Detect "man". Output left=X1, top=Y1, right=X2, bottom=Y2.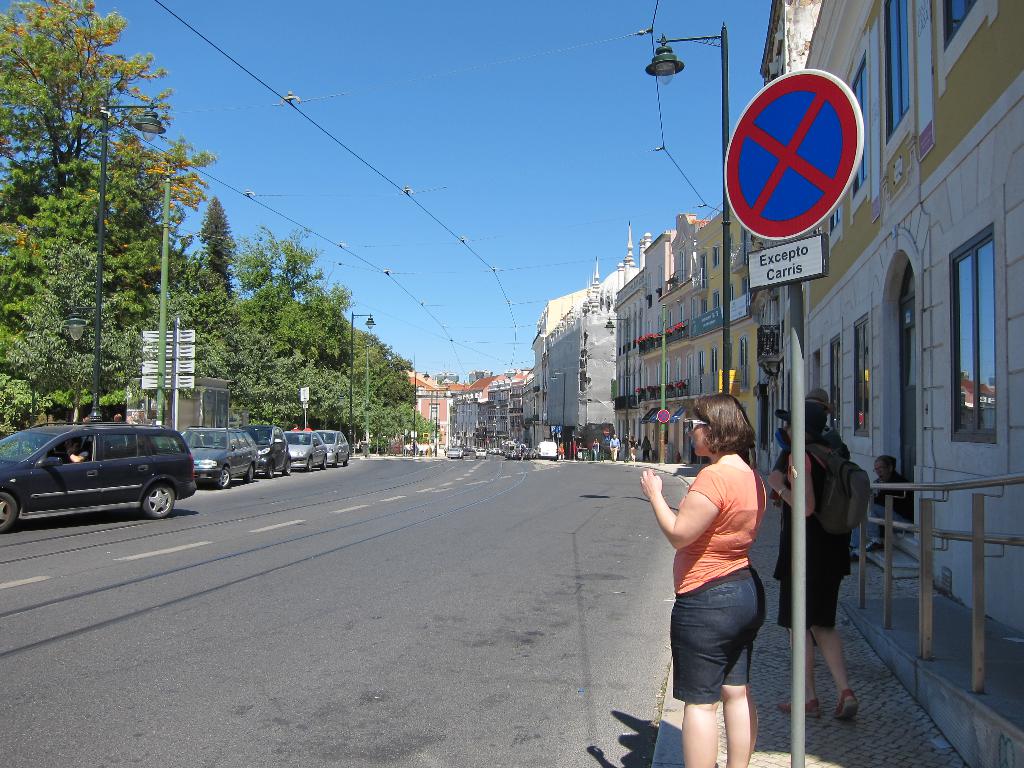
left=608, top=434, right=620, bottom=461.
